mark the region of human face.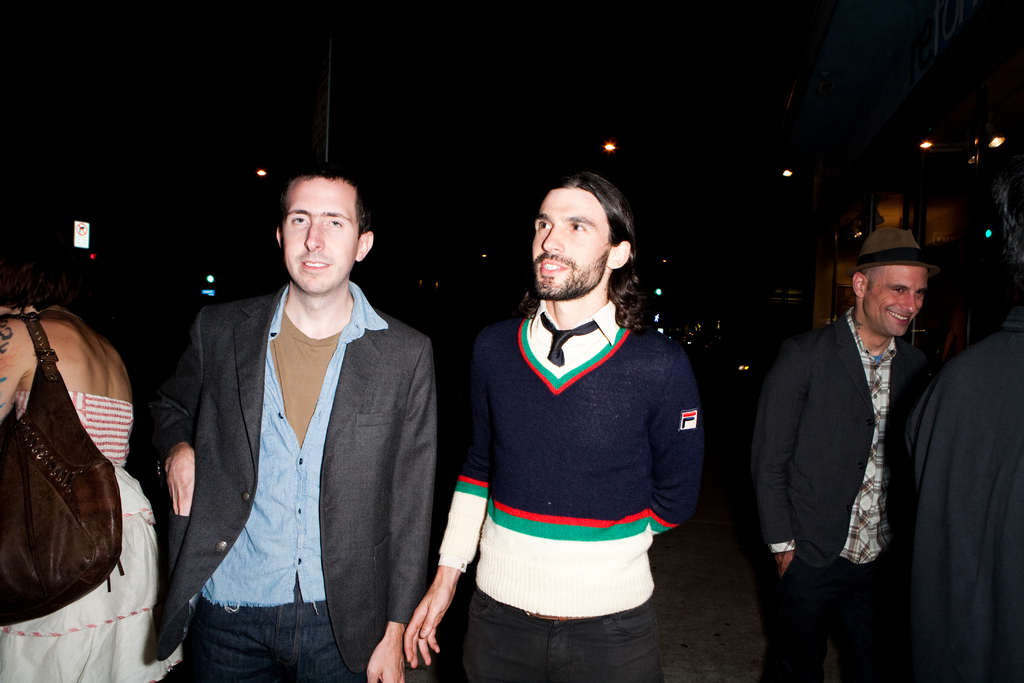
Region: 284/177/353/288.
